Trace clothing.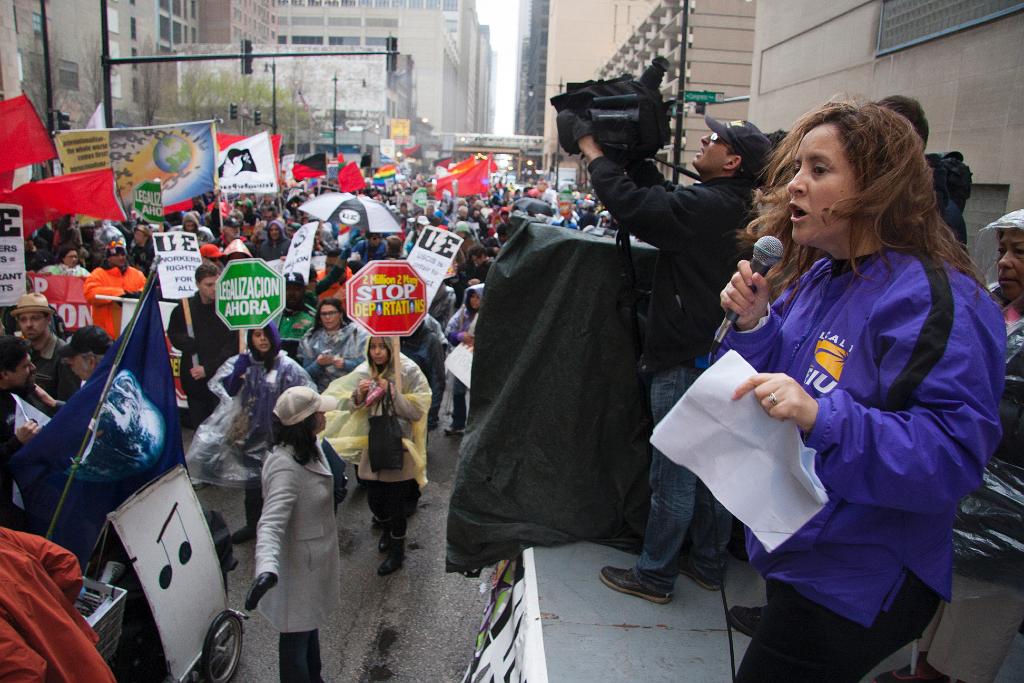
Traced to {"x1": 192, "y1": 350, "x2": 318, "y2": 529}.
